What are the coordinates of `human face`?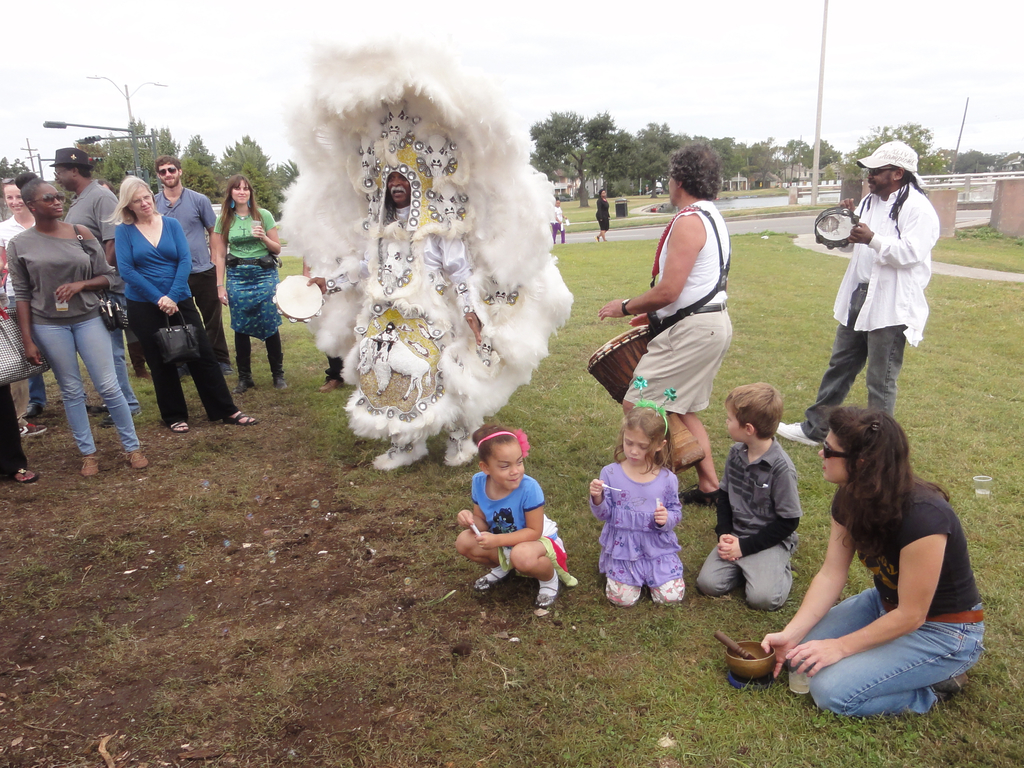
129/186/154/212.
